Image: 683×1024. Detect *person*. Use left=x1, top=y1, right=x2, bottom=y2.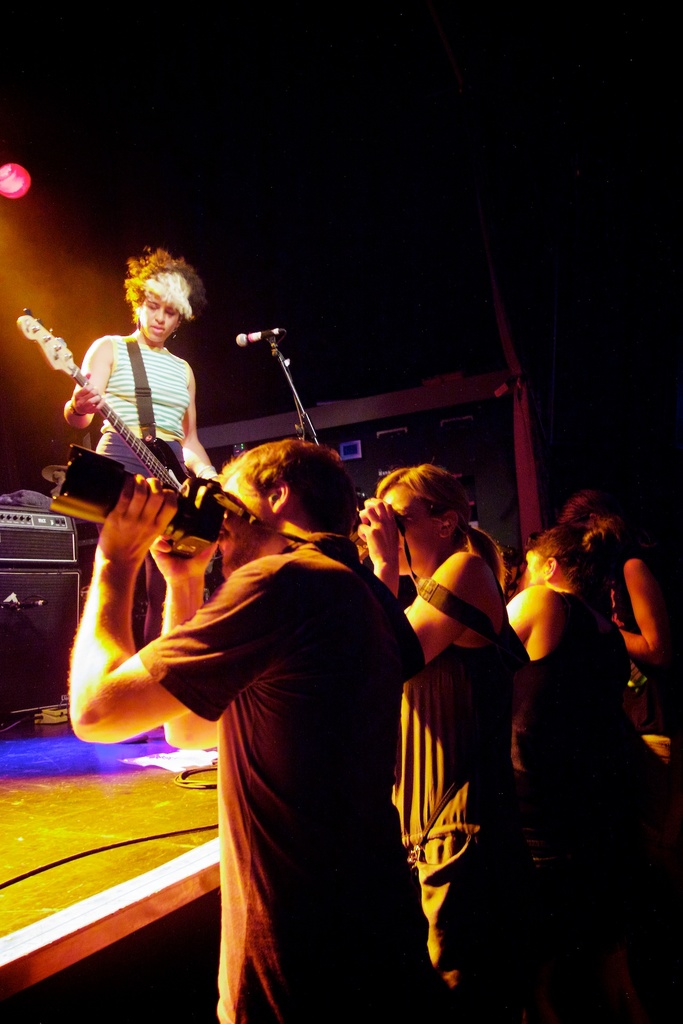
left=64, top=230, right=220, bottom=476.
